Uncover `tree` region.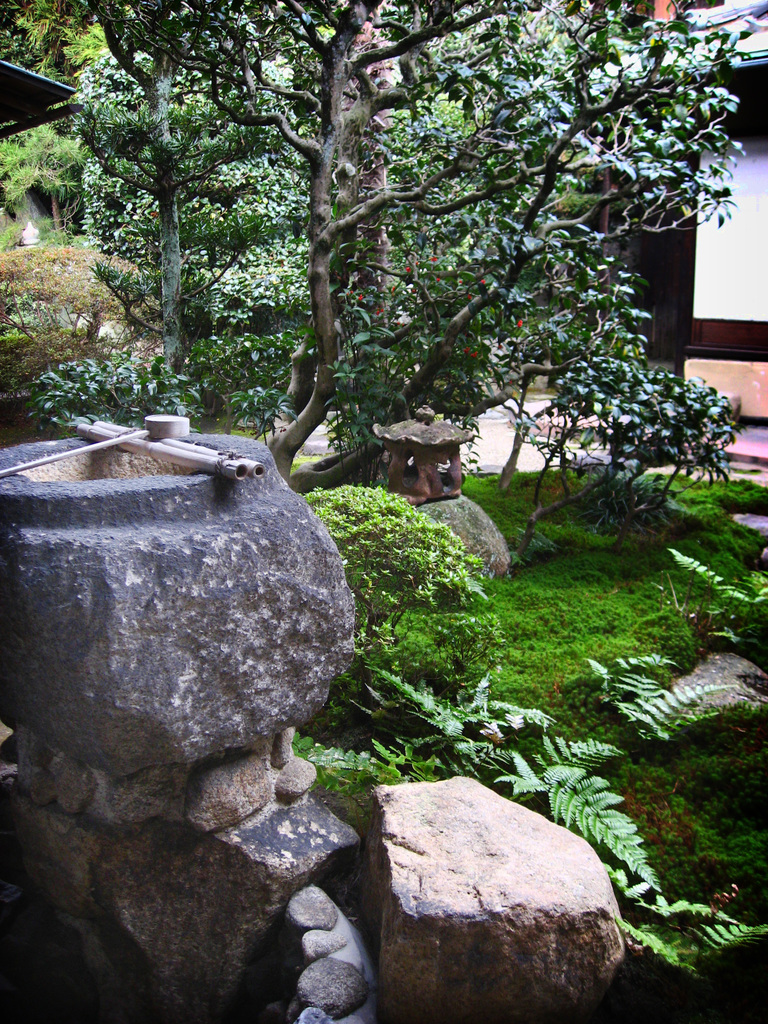
Uncovered: <bbox>93, 0, 748, 493</bbox>.
